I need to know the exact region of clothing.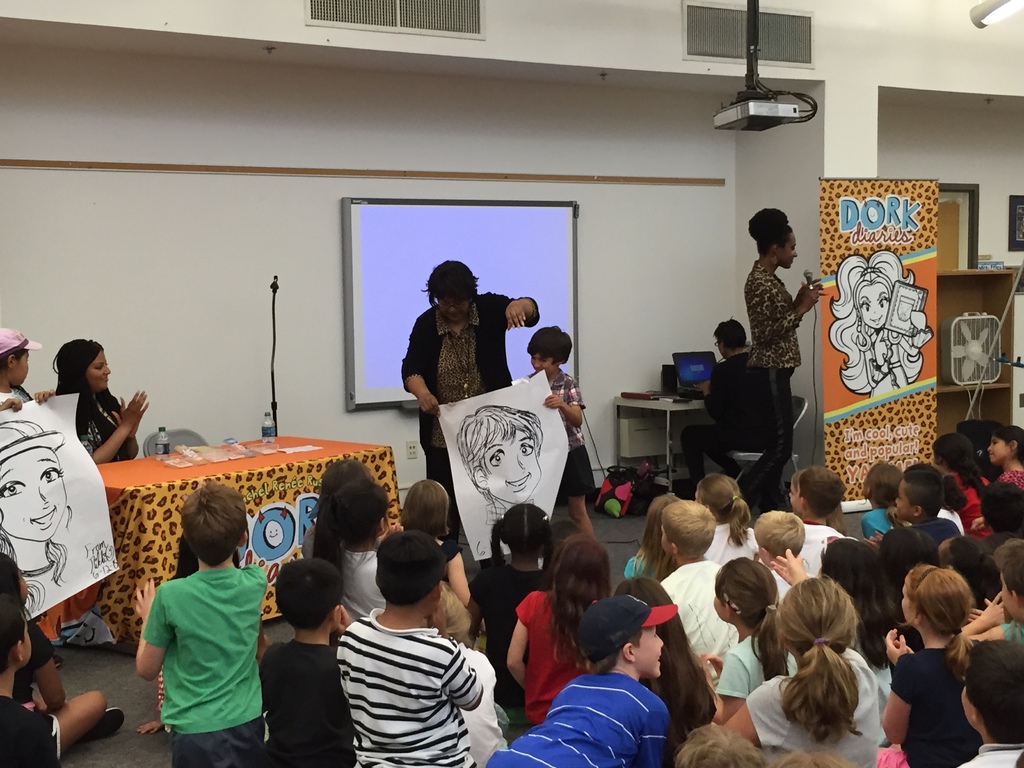
Region: Rect(396, 294, 545, 553).
